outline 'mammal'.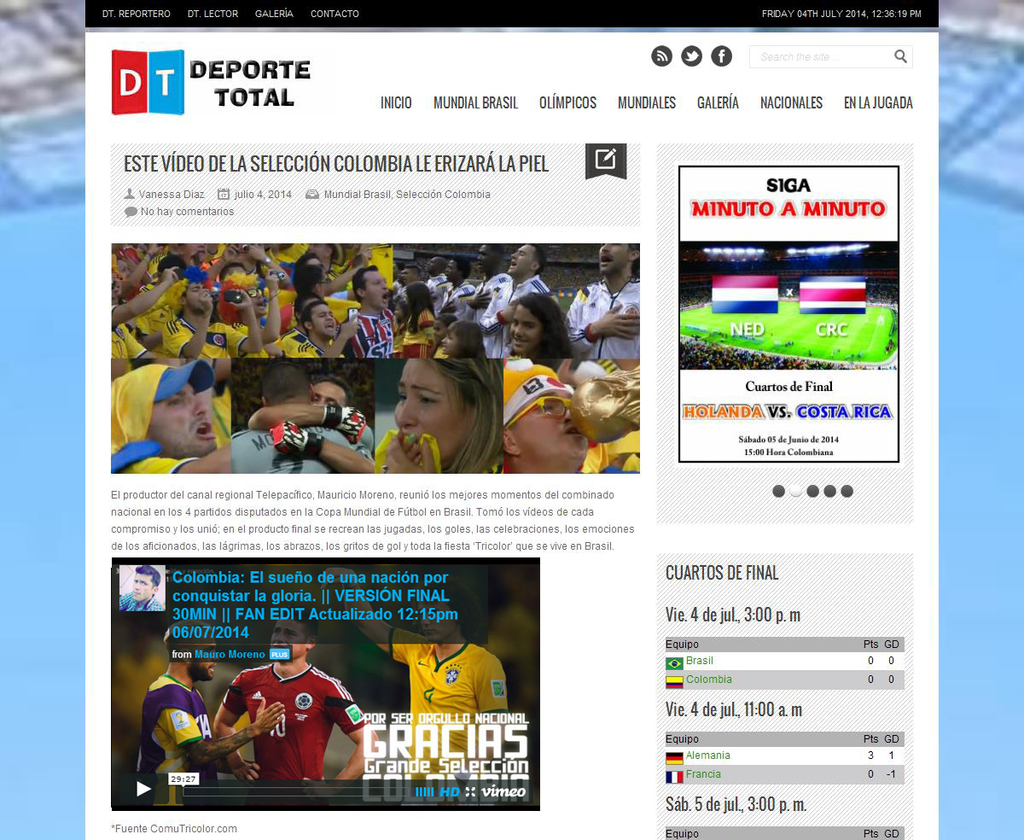
Outline: 509 360 637 475.
